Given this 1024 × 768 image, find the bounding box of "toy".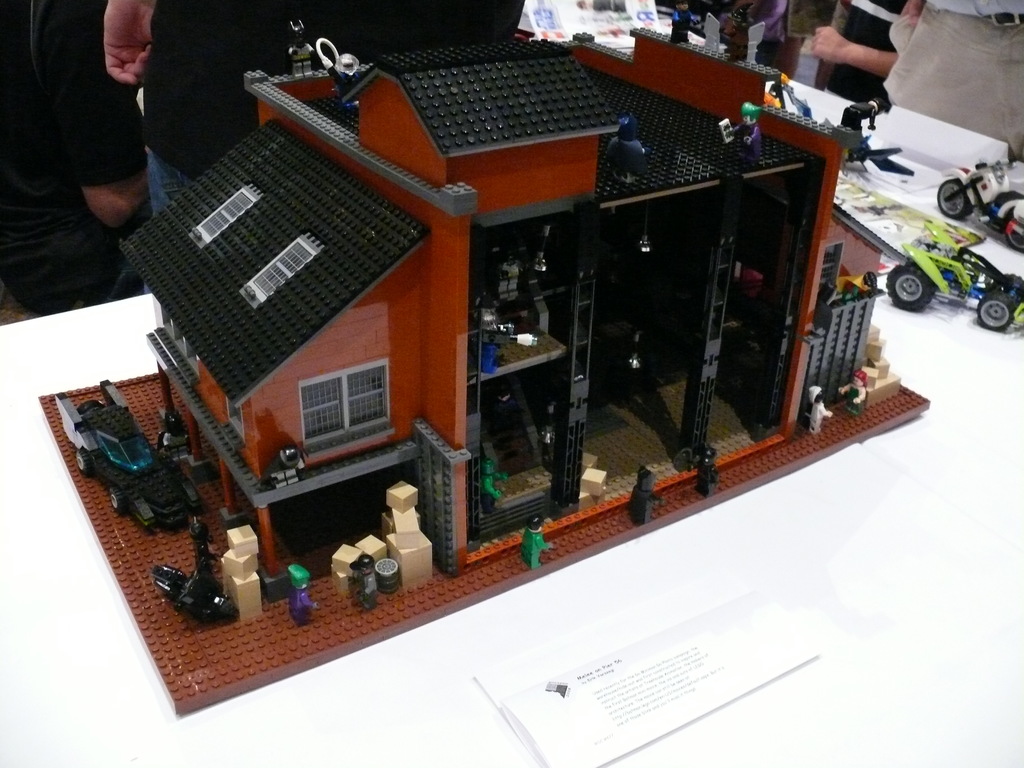
crop(719, 5, 752, 60).
